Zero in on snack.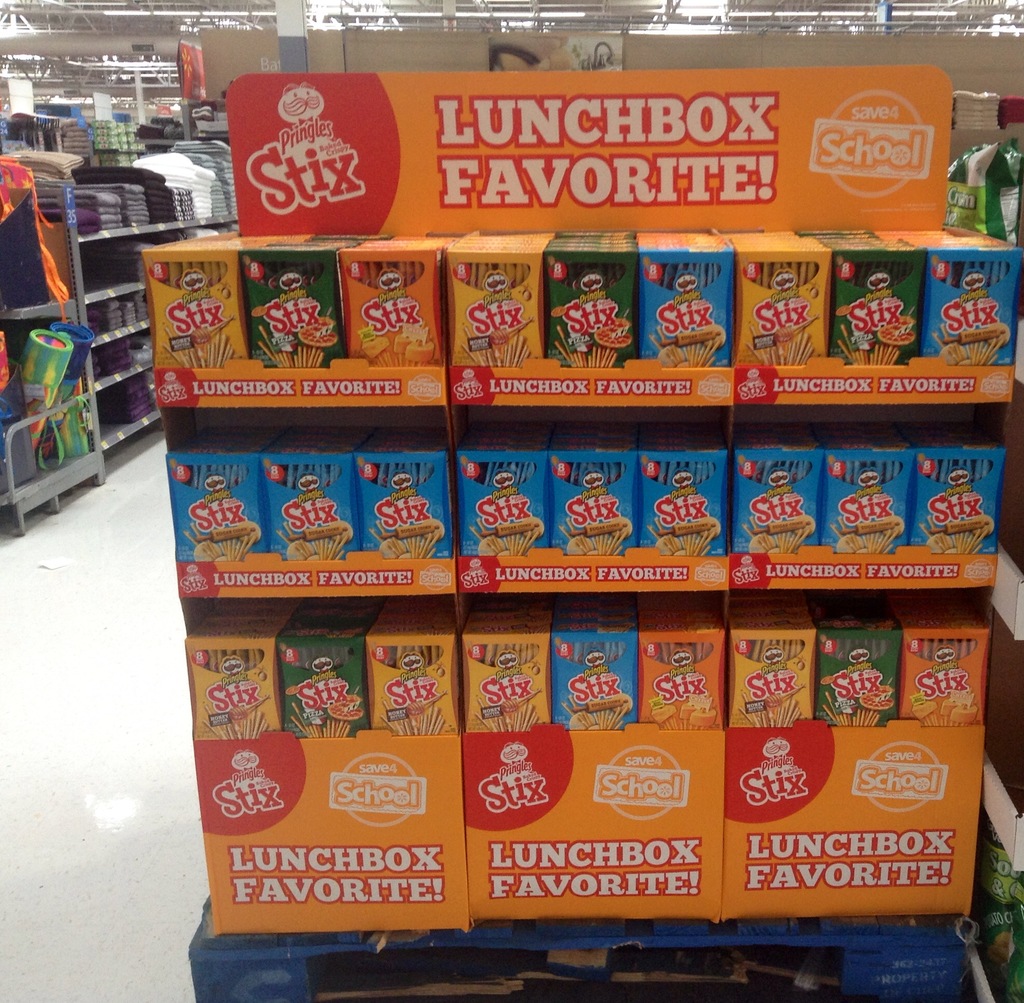
Zeroed in: (268, 522, 352, 556).
